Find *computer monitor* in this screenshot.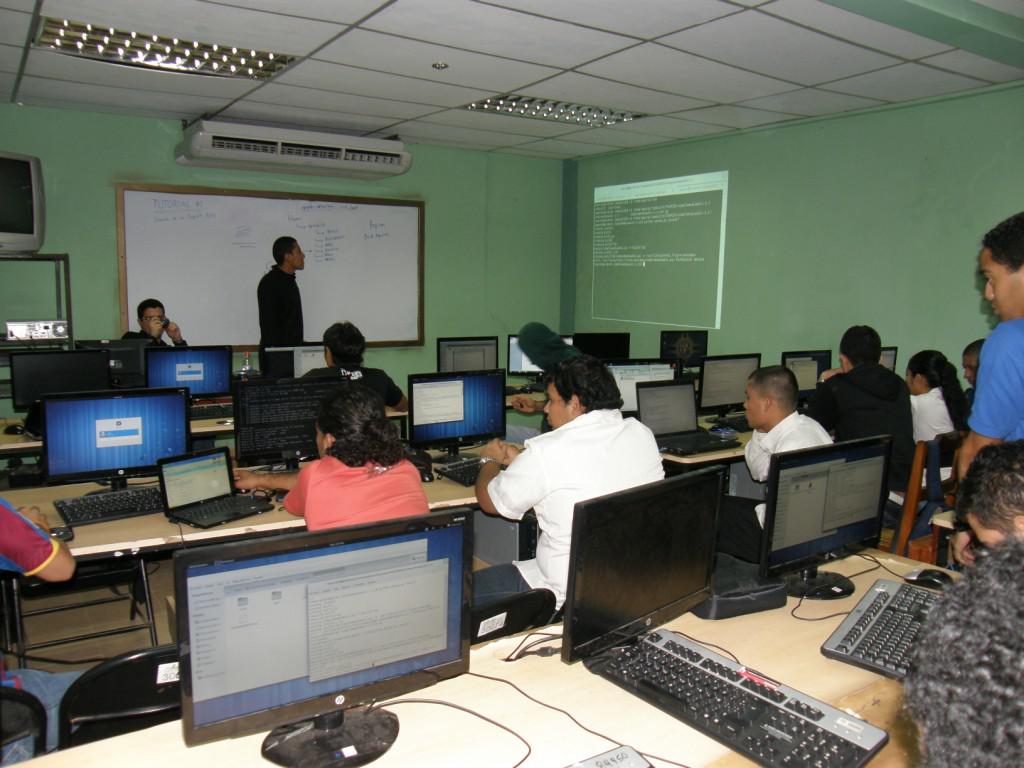
The bounding box for *computer monitor* is BBox(778, 348, 836, 405).
